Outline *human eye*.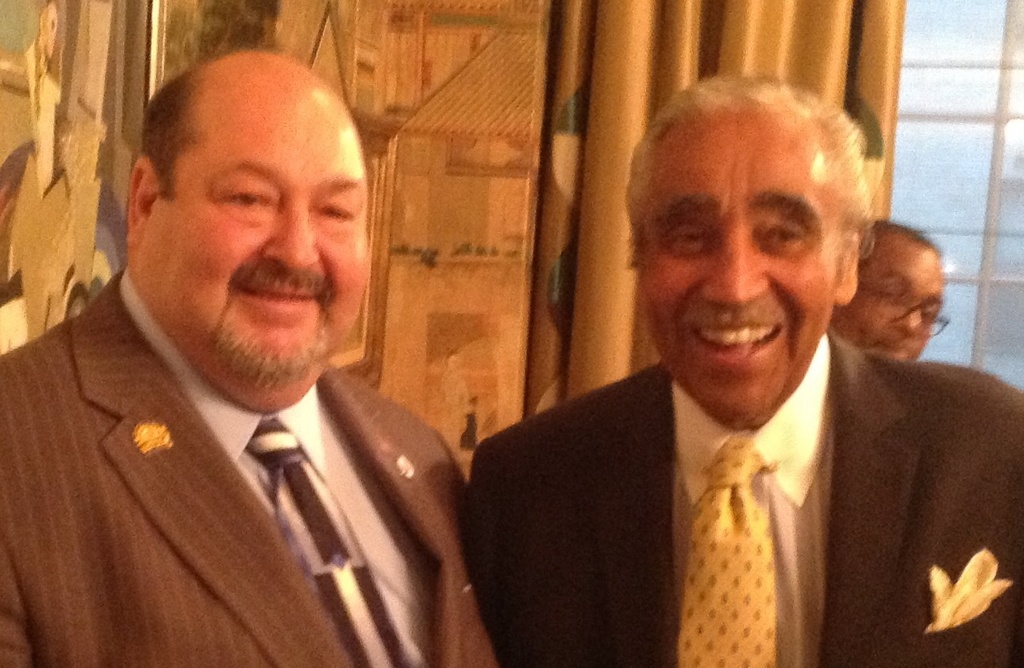
Outline: select_region(924, 308, 938, 324).
